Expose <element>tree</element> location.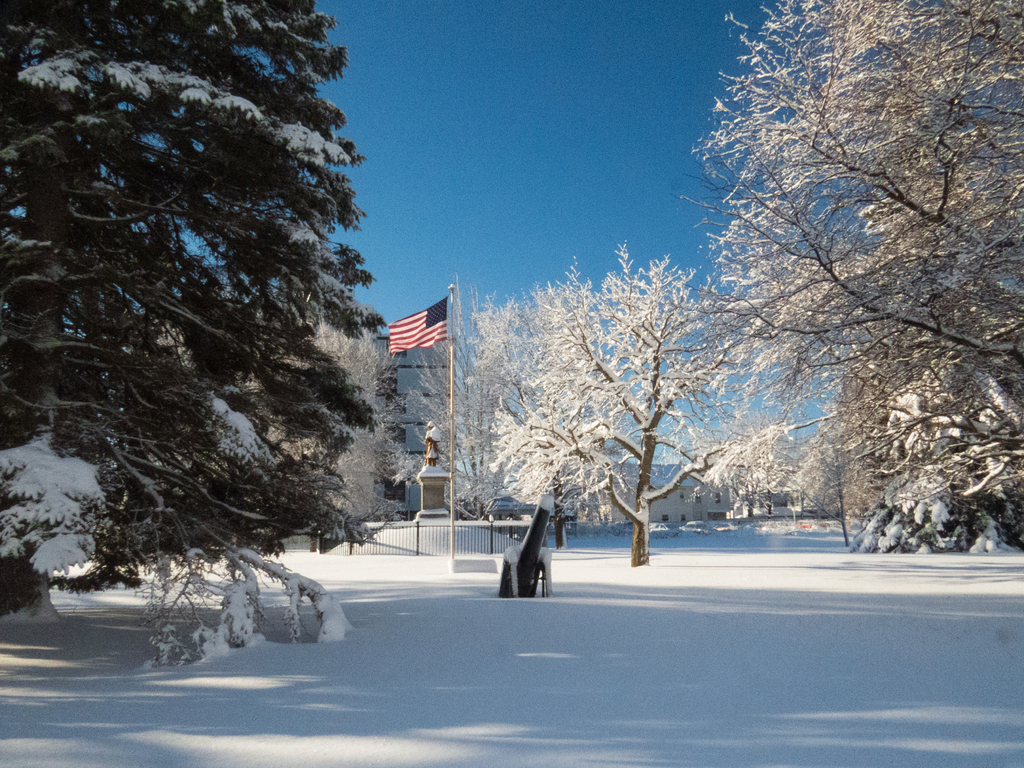
Exposed at 793:430:882:541.
